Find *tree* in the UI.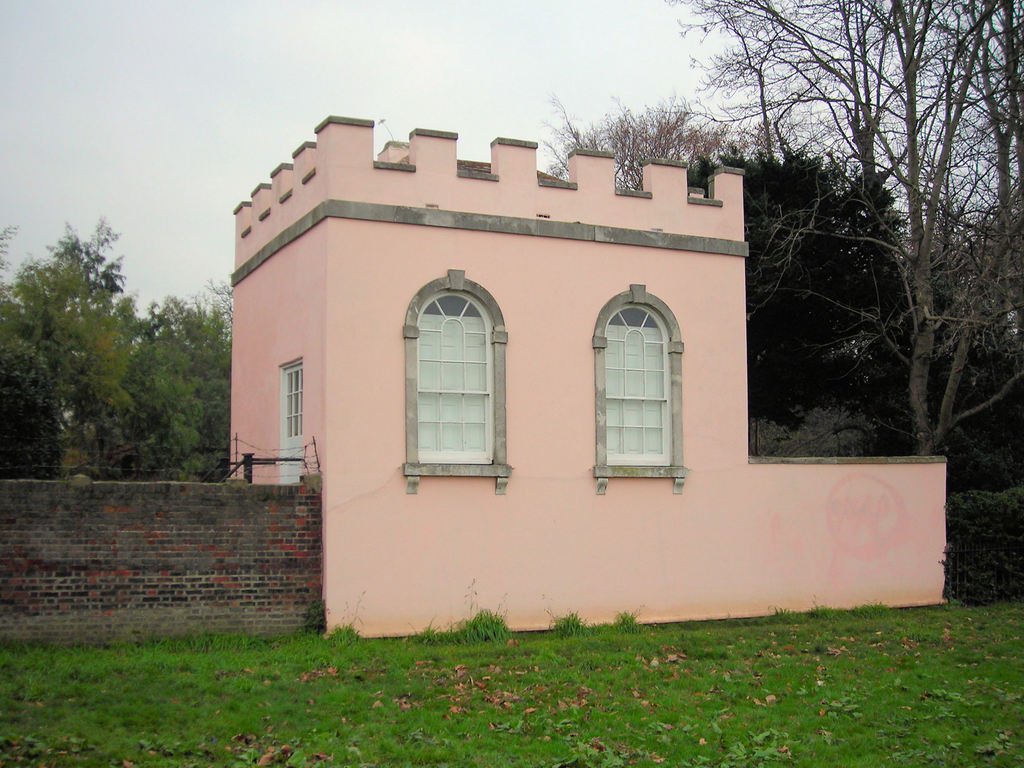
UI element at <region>517, 101, 796, 187</region>.
